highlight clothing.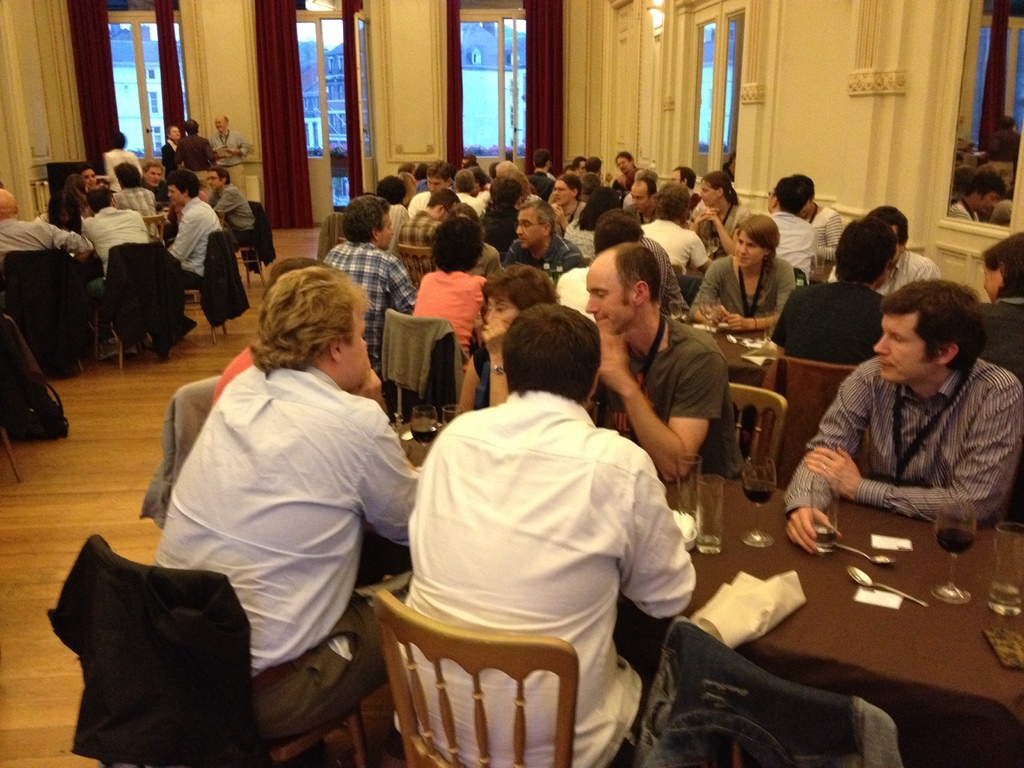
Highlighted region: crop(1, 218, 94, 276).
